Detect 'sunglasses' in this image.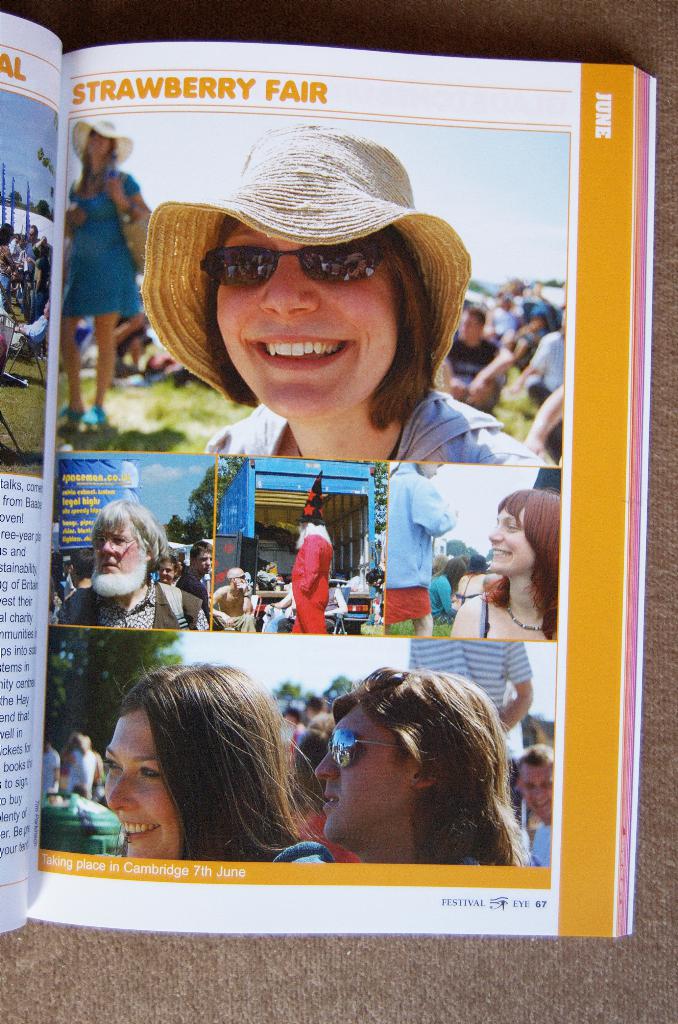
Detection: 198, 245, 389, 284.
